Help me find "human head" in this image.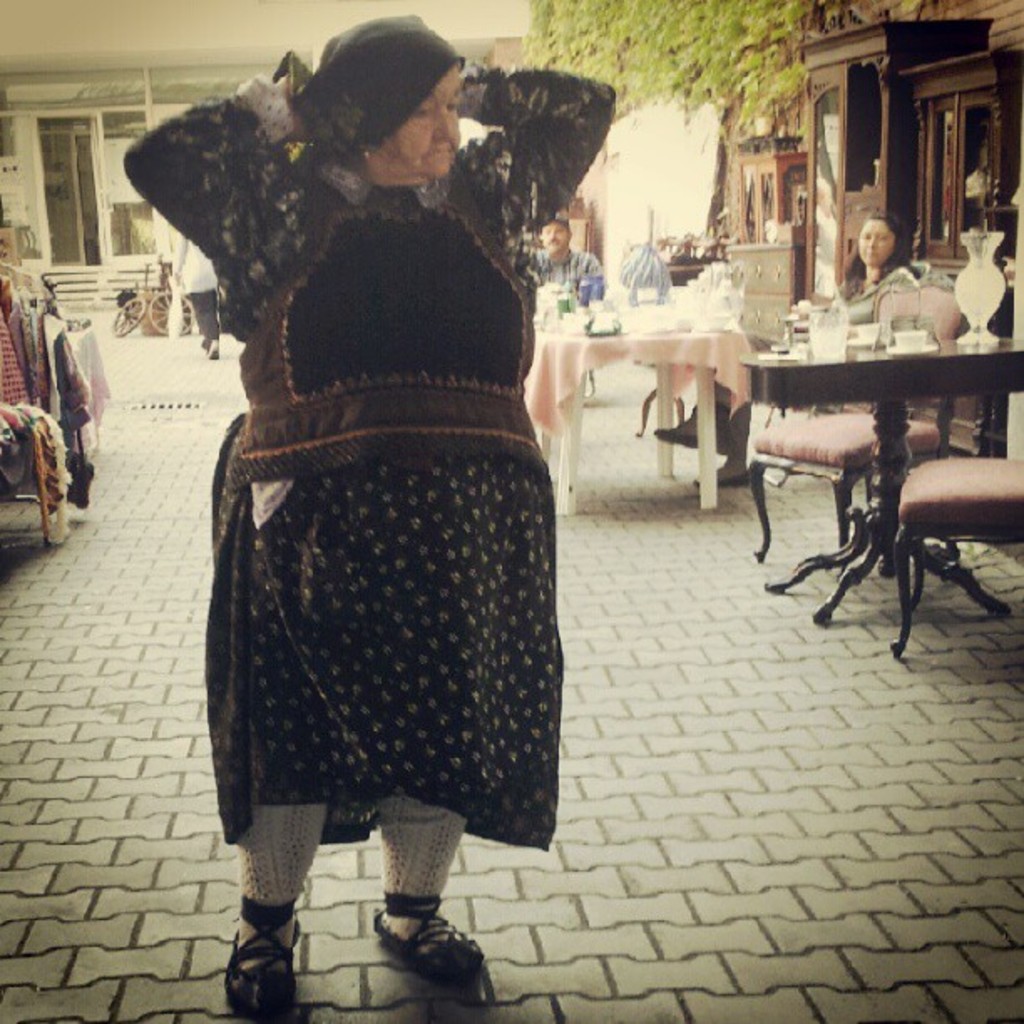
Found it: {"left": 535, "top": 216, "right": 572, "bottom": 256}.
